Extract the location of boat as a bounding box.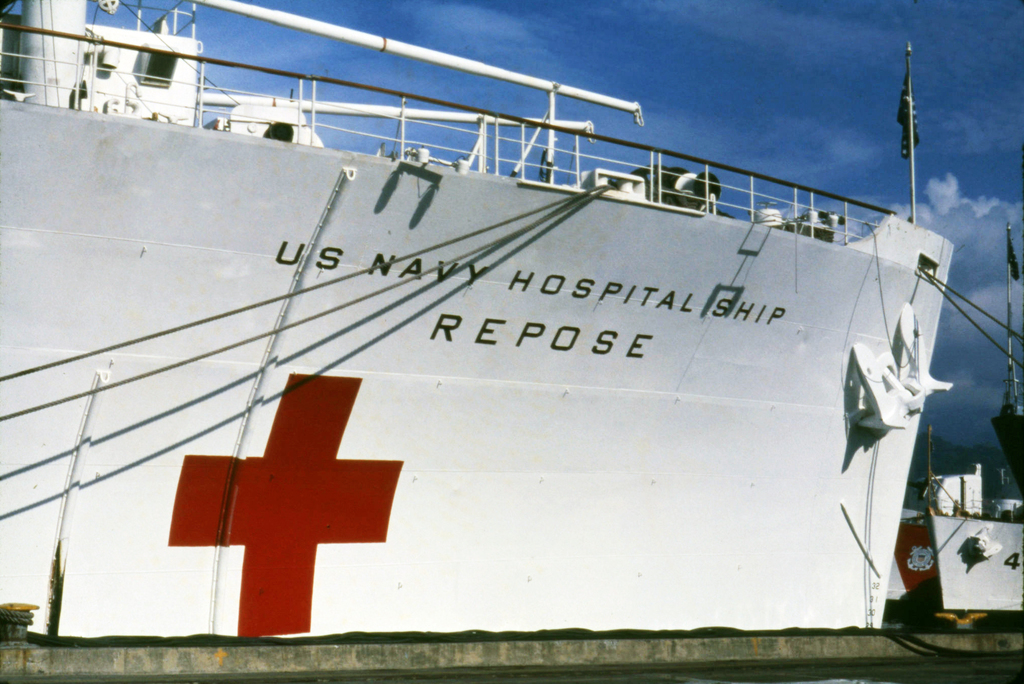
13:22:1008:668.
